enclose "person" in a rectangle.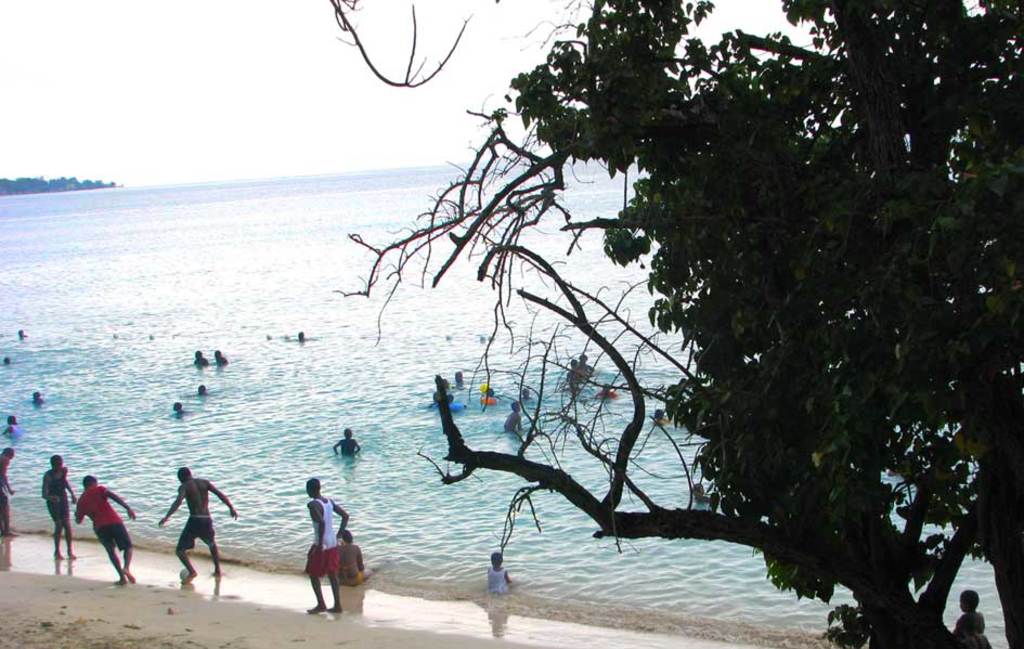
70, 473, 142, 589.
